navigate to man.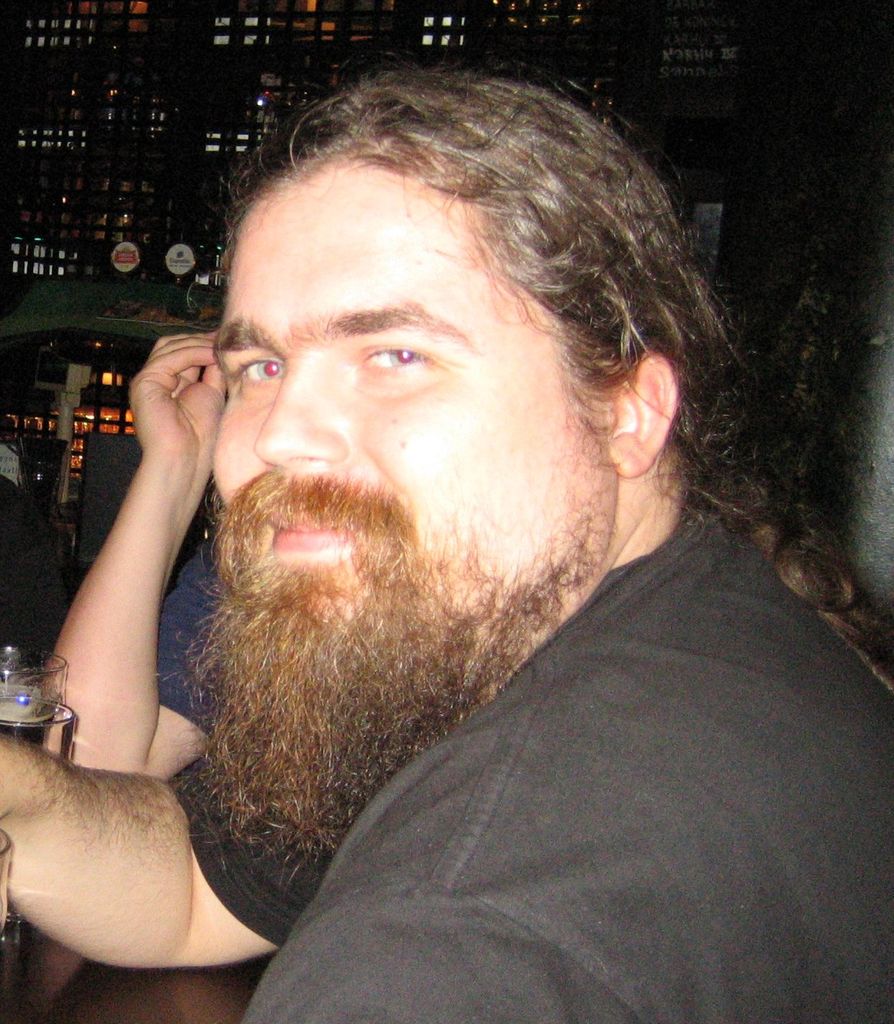
Navigation target: detection(0, 65, 893, 1023).
